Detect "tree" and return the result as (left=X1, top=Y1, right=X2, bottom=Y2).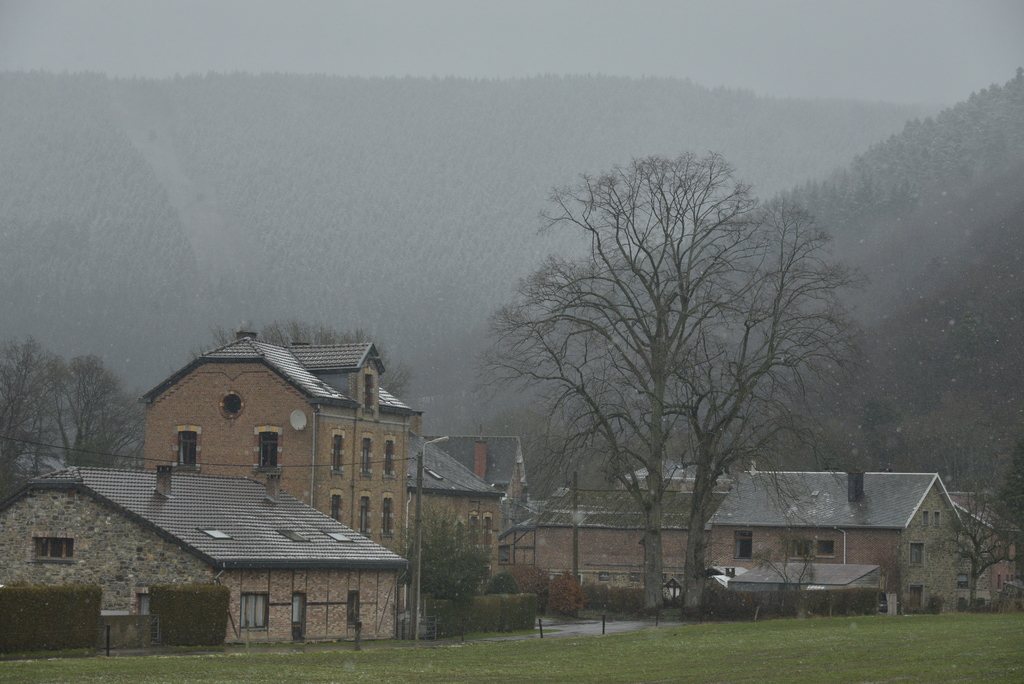
(left=44, top=357, right=152, bottom=464).
